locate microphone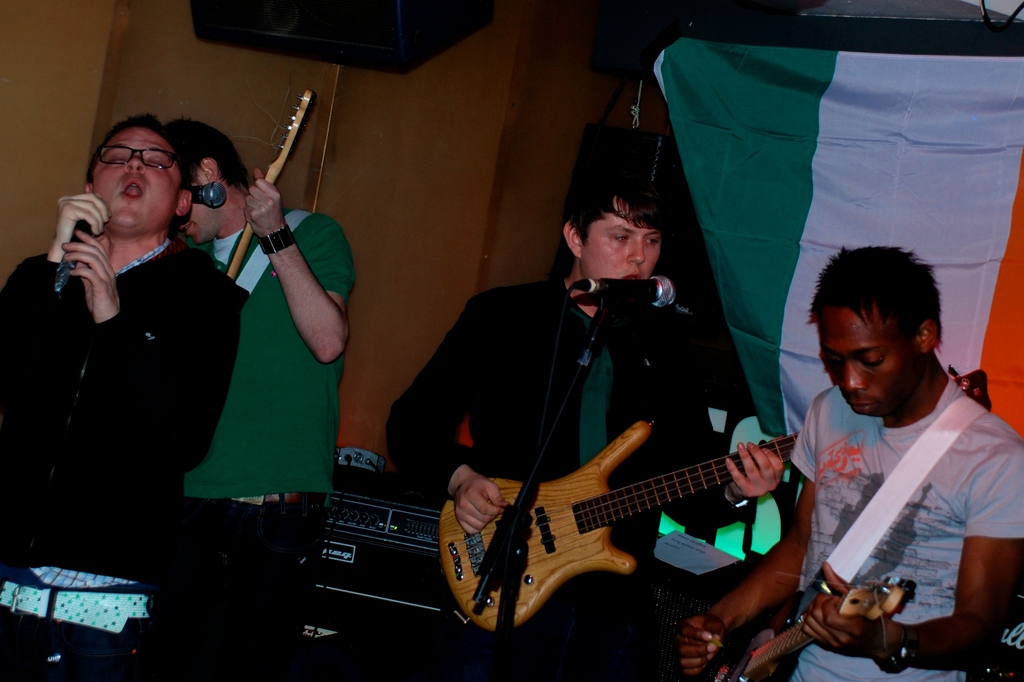
589/275/674/307
